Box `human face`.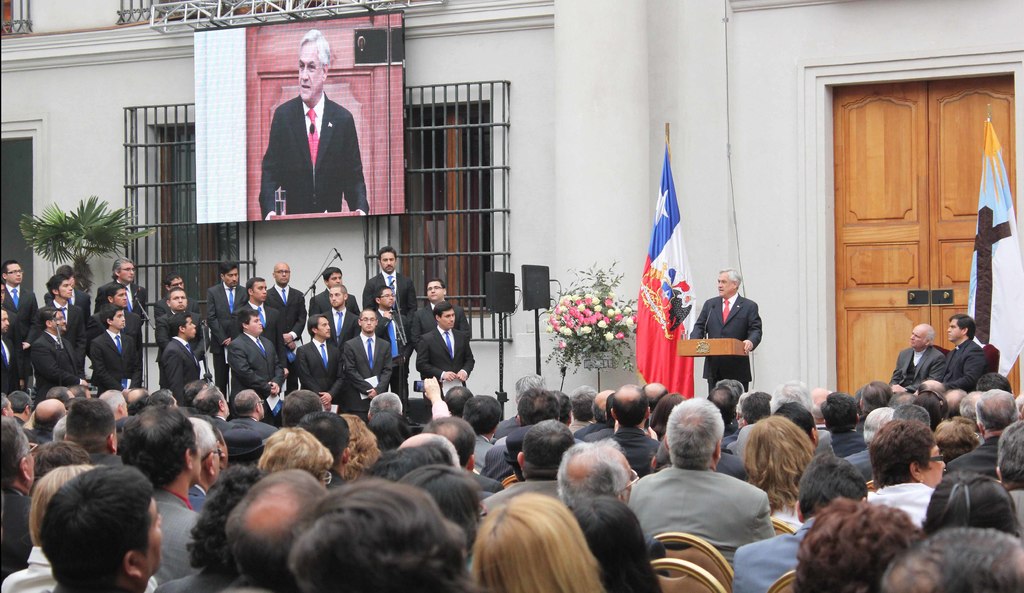
60/279/74/297.
